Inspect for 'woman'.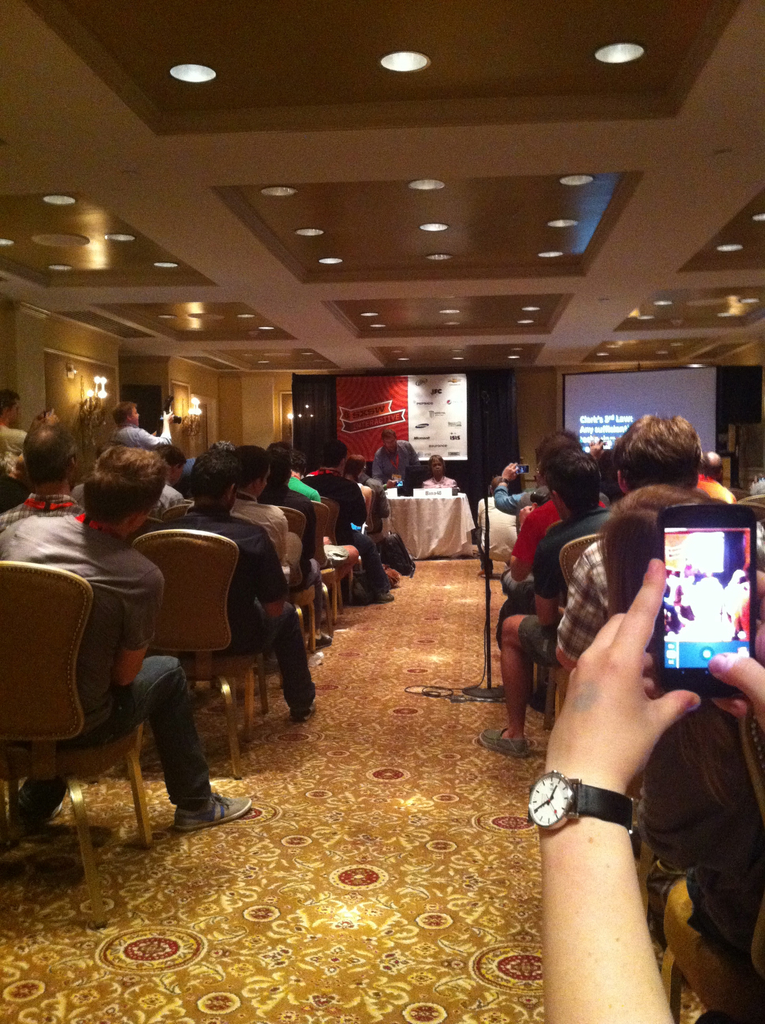
Inspection: <region>600, 481, 762, 889</region>.
